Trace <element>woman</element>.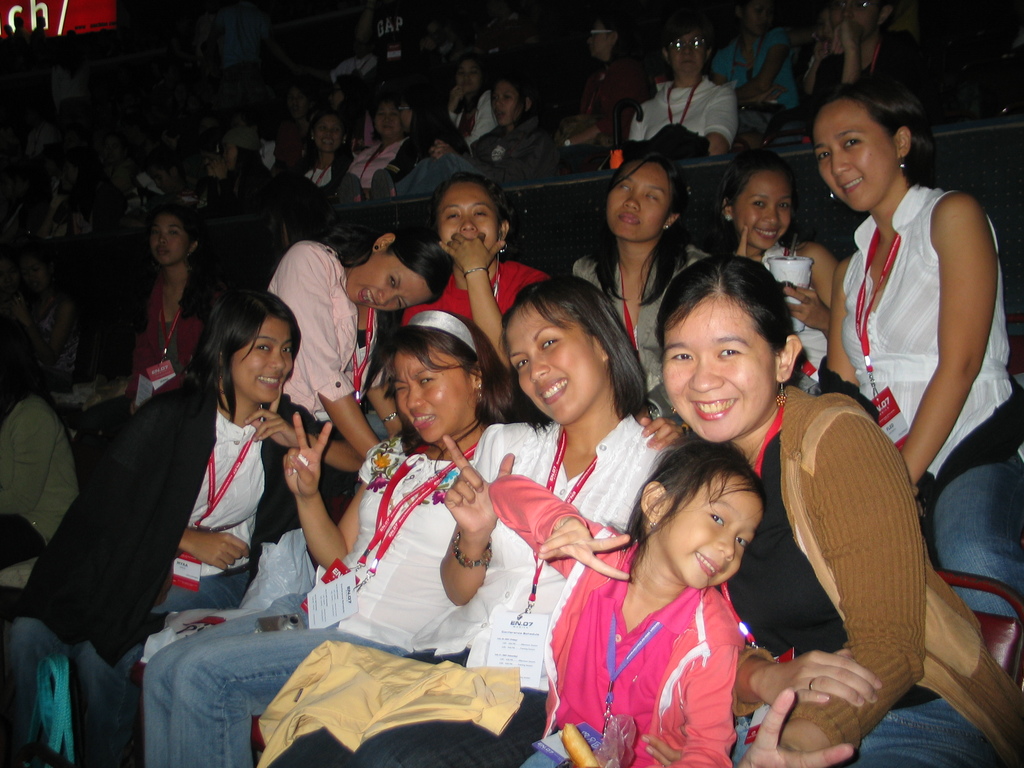
Traced to region(0, 319, 81, 577).
